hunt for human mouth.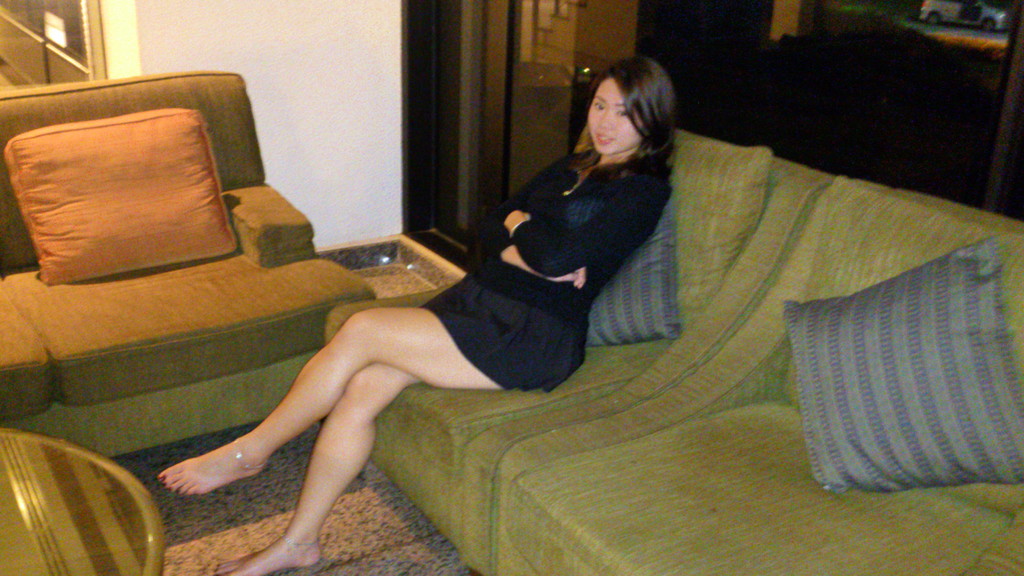
Hunted down at [597,134,614,144].
